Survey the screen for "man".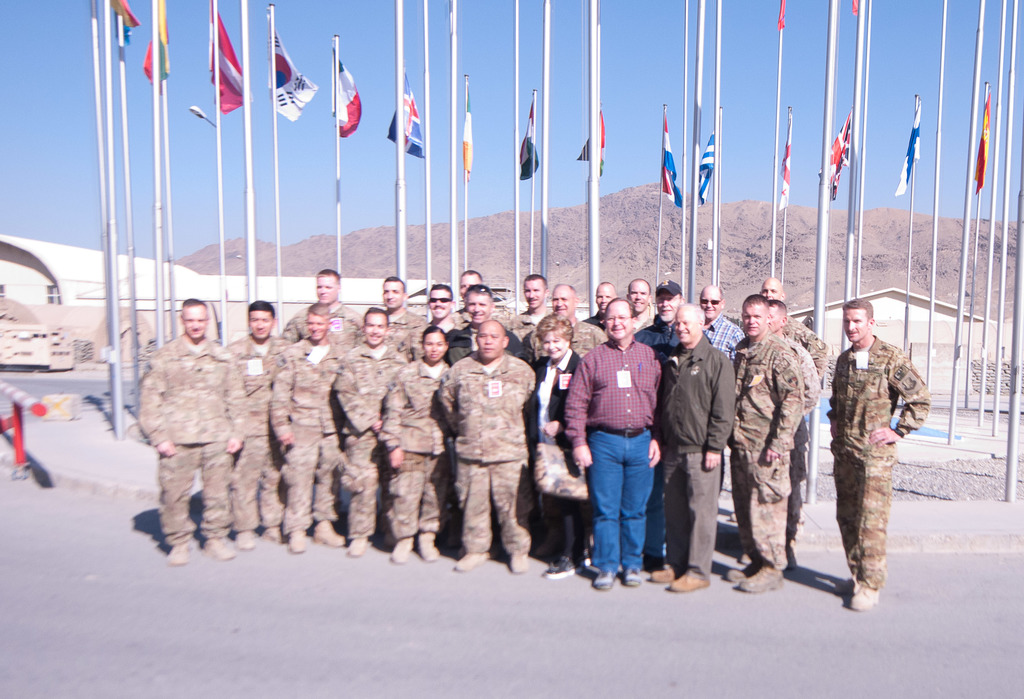
Survey found: (634, 278, 710, 566).
